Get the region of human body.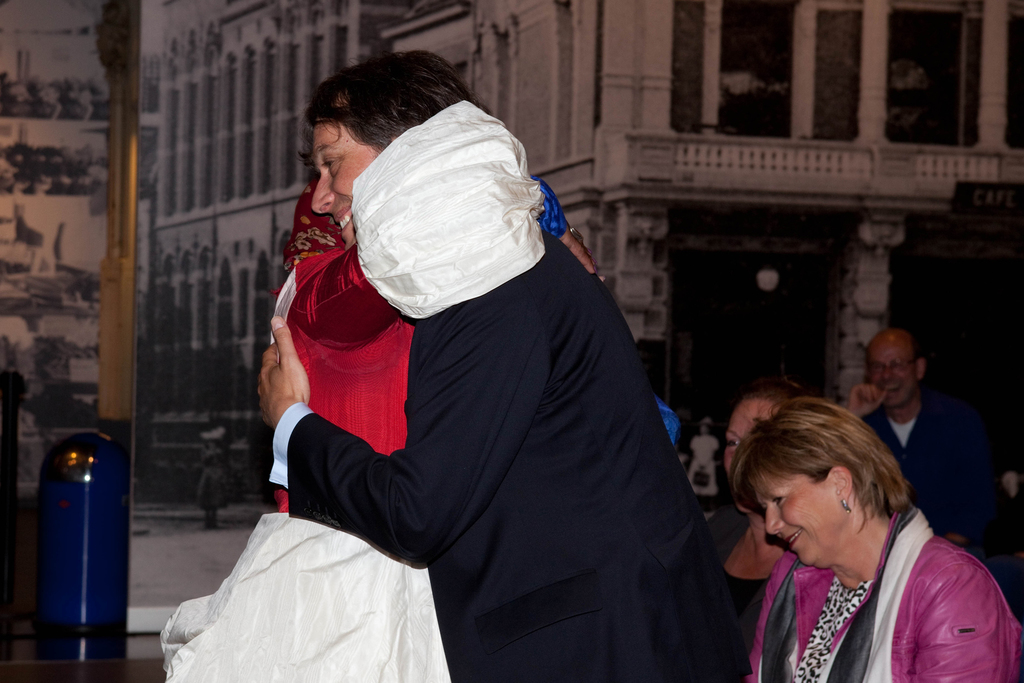
[745, 504, 1023, 682].
